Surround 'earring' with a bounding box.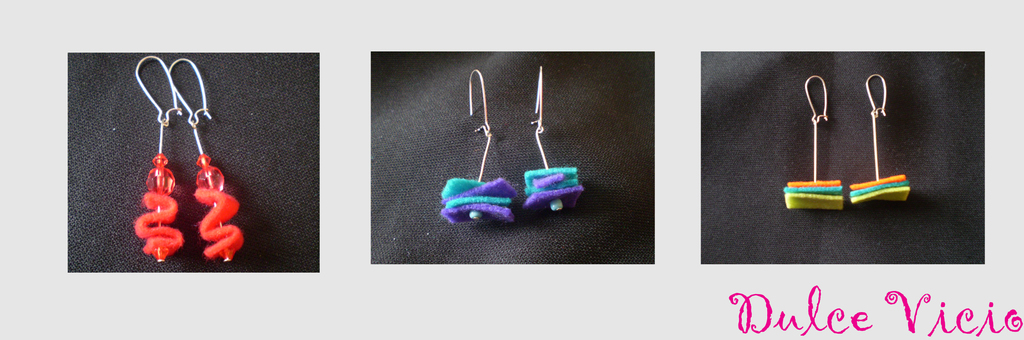
<box>131,56,184,262</box>.
